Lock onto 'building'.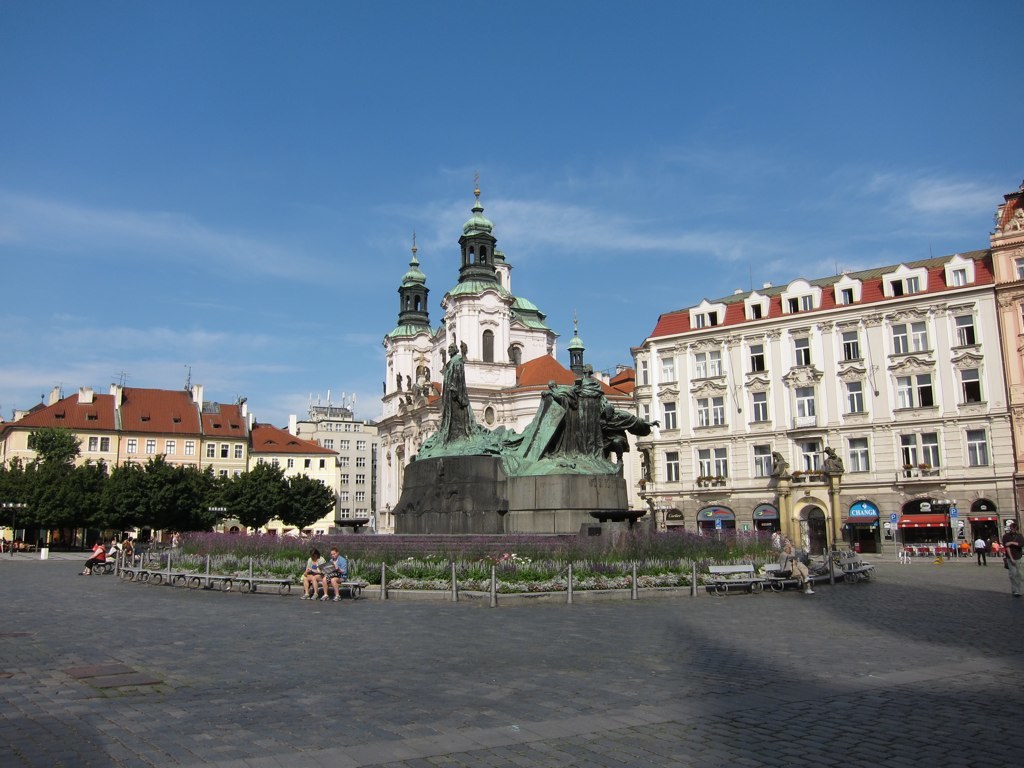
Locked: x1=370 y1=173 x2=637 y2=536.
